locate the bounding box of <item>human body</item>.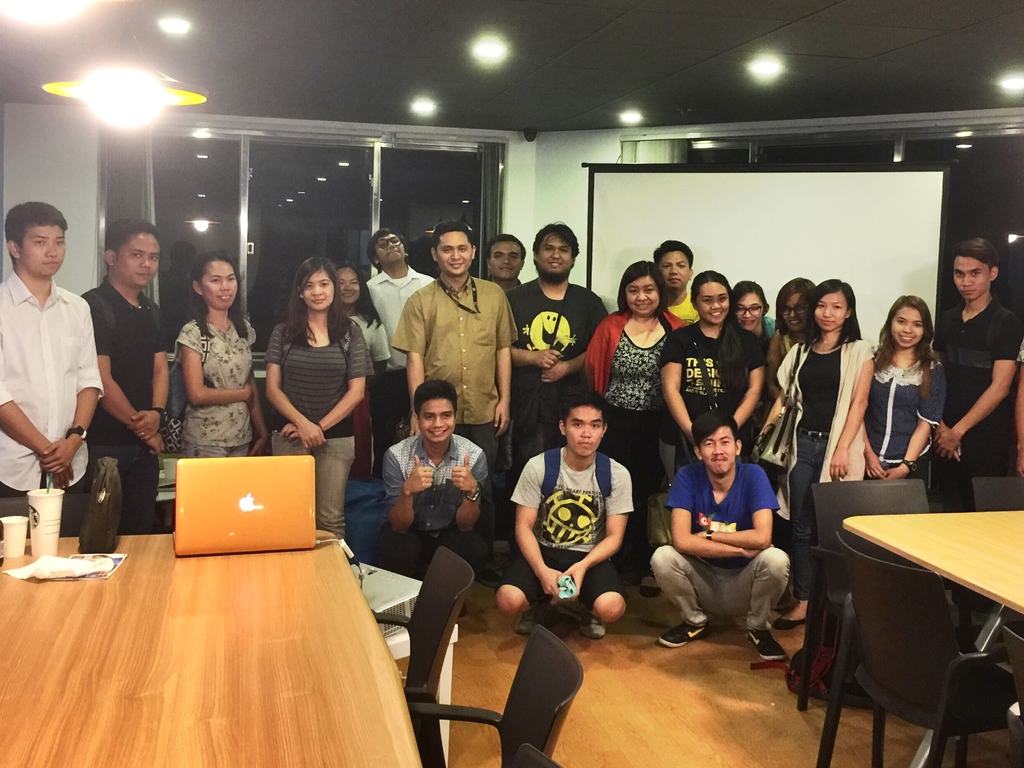
Bounding box: x1=88, y1=219, x2=173, y2=532.
